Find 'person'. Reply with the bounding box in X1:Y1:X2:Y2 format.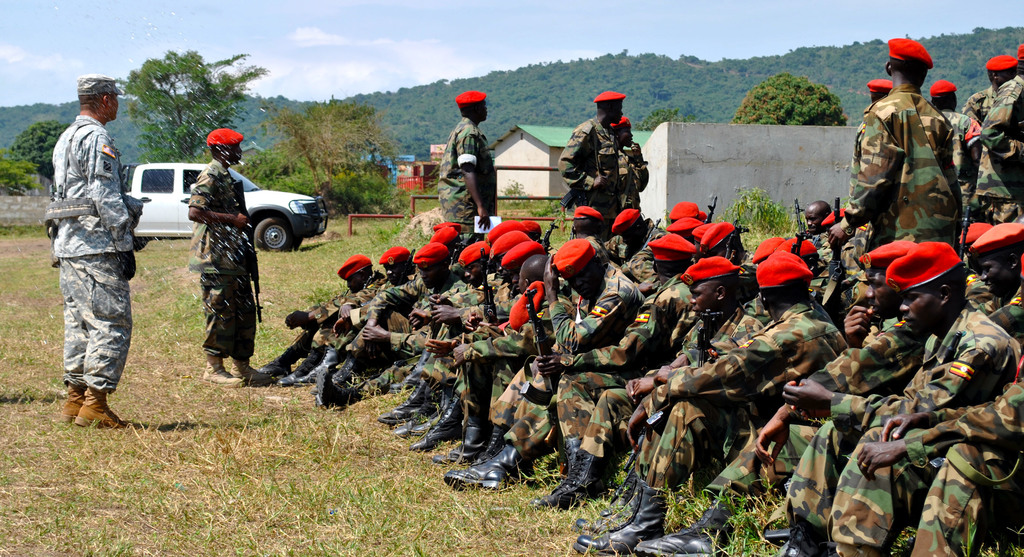
596:249:847:556.
